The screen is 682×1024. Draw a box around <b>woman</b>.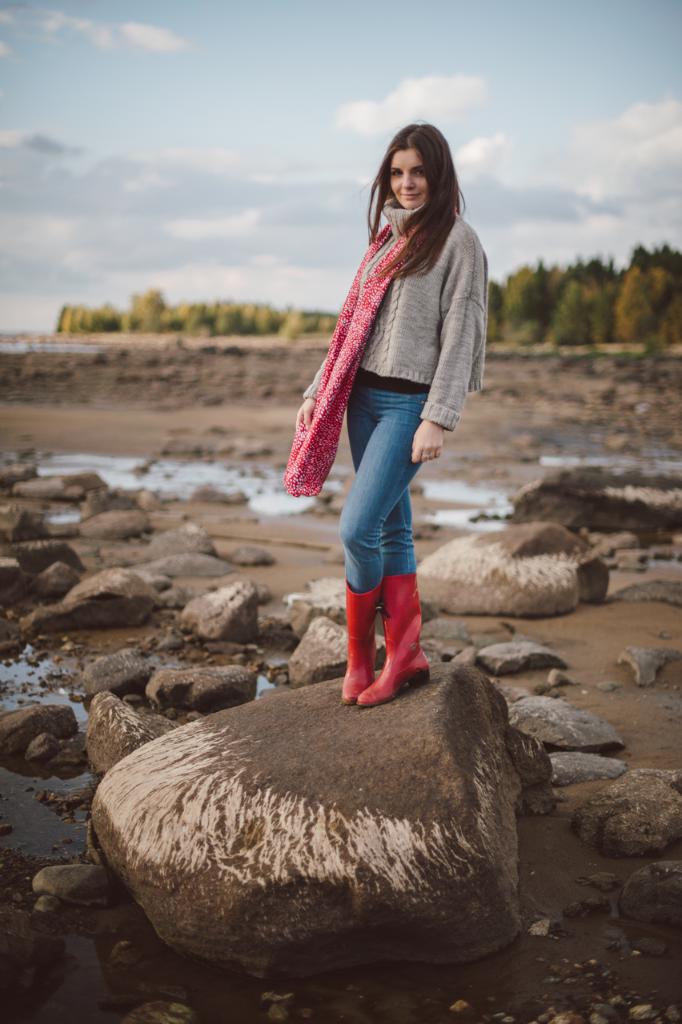
bbox=(287, 99, 503, 619).
